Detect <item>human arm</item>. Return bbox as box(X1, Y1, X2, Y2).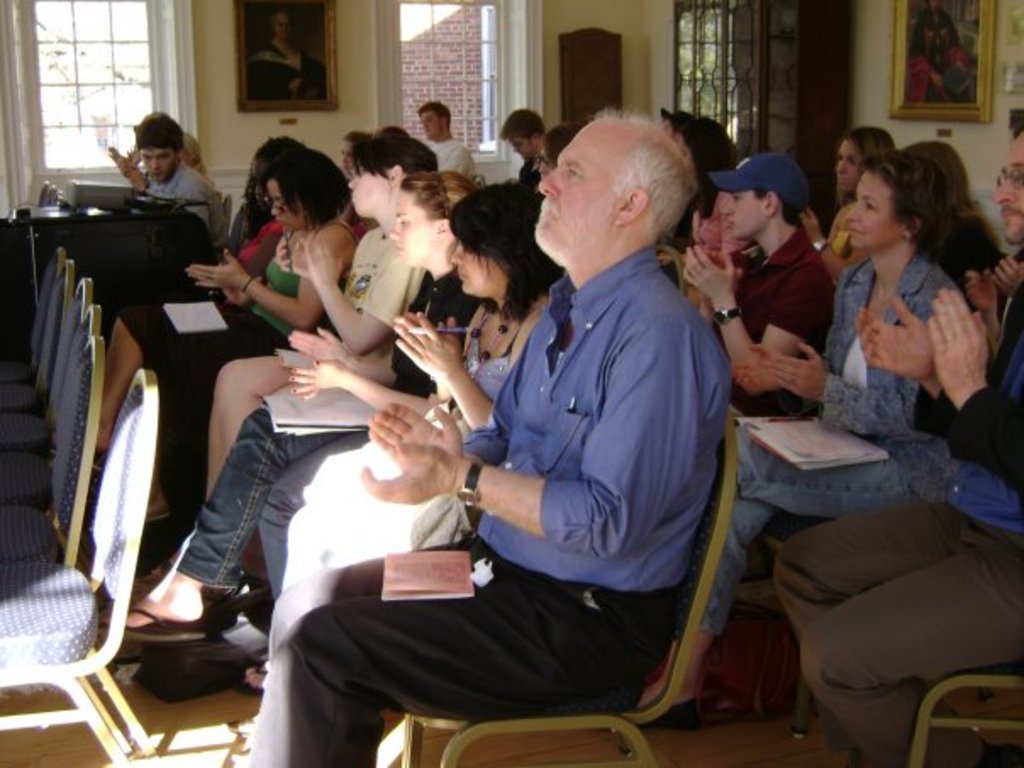
box(854, 288, 953, 436).
